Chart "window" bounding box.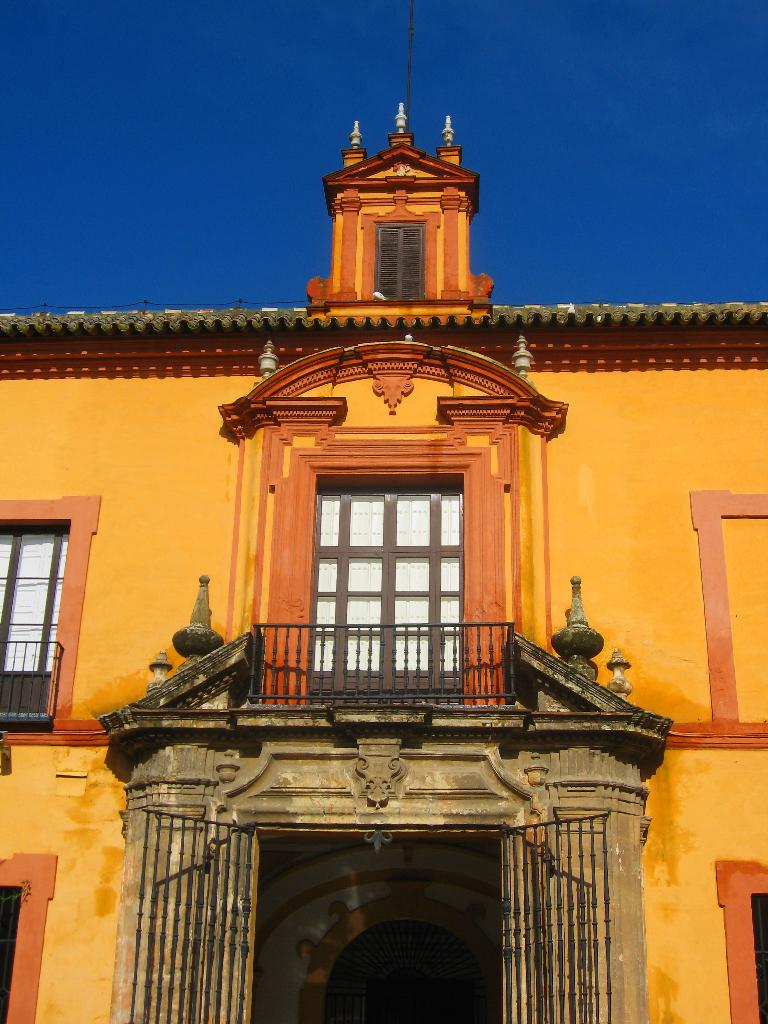
Charted: x1=290 y1=423 x2=483 y2=708.
